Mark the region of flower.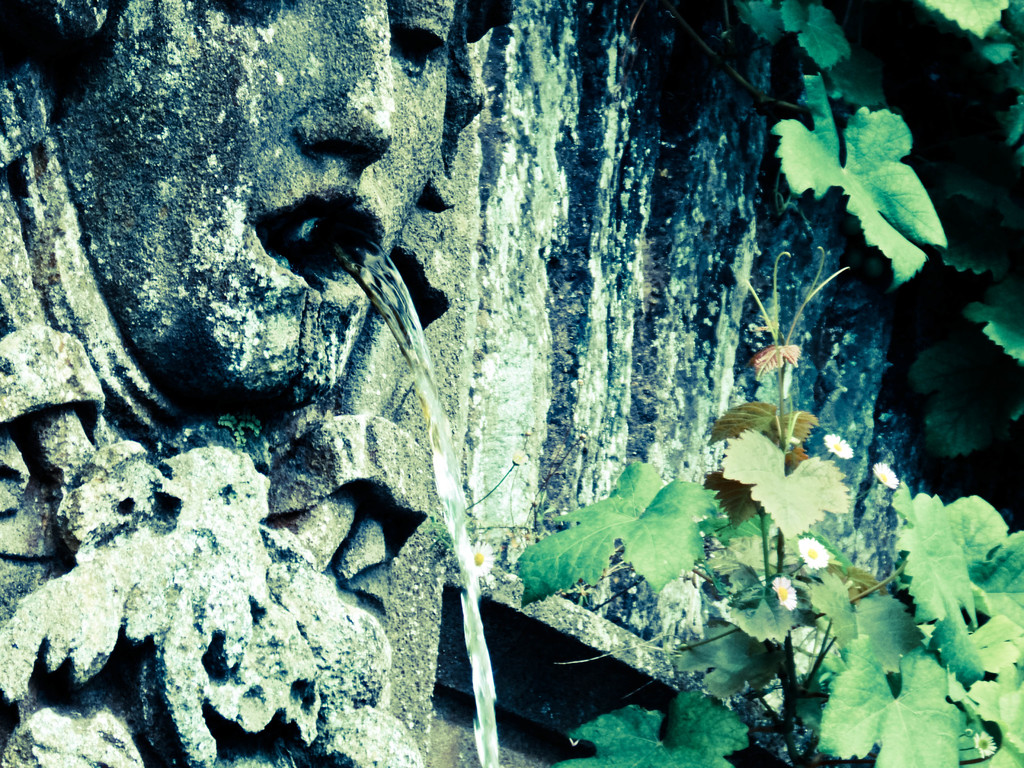
Region: box=[776, 575, 799, 616].
